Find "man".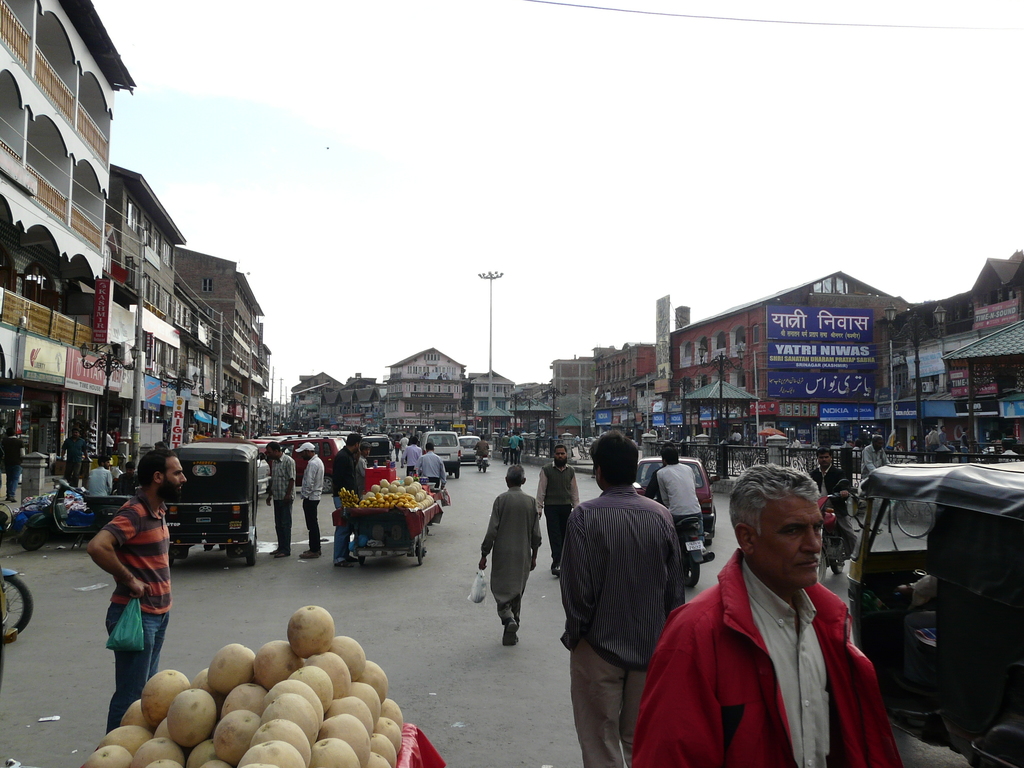
bbox=[397, 431, 410, 461].
